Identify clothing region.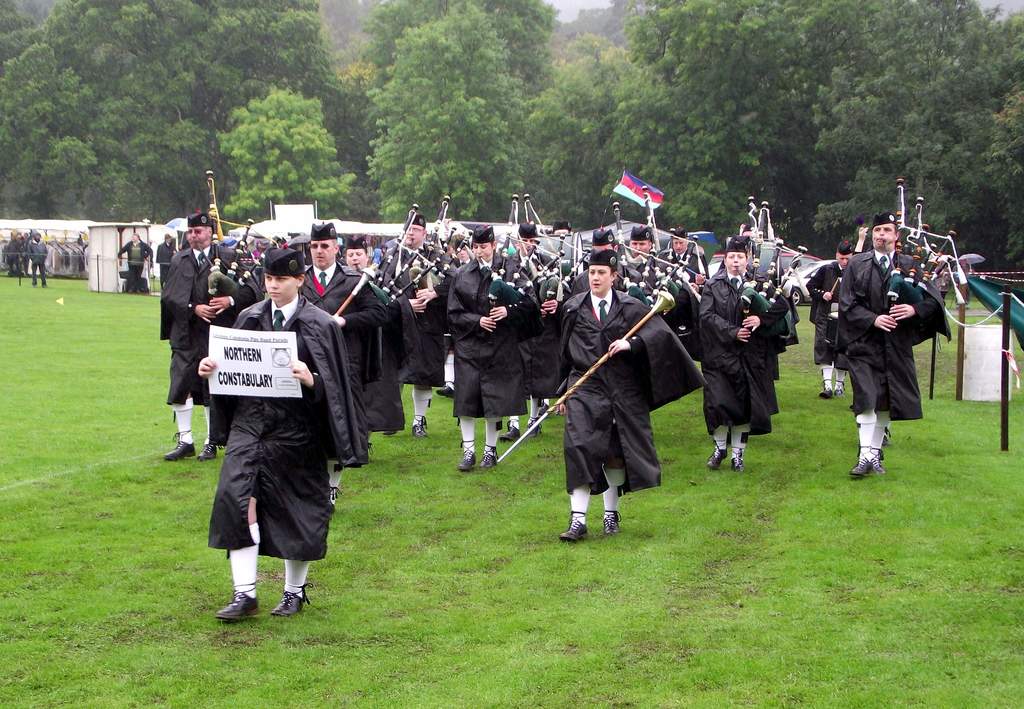
Region: <region>27, 239, 45, 282</region>.
